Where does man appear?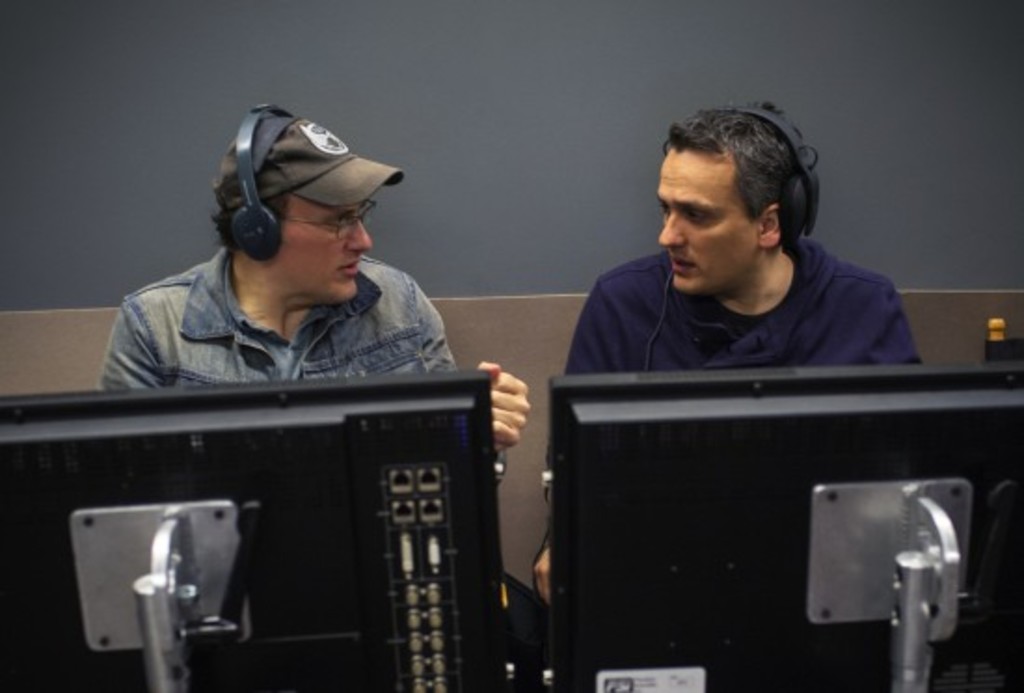
Appears at {"left": 88, "top": 108, "right": 516, "bottom": 438}.
